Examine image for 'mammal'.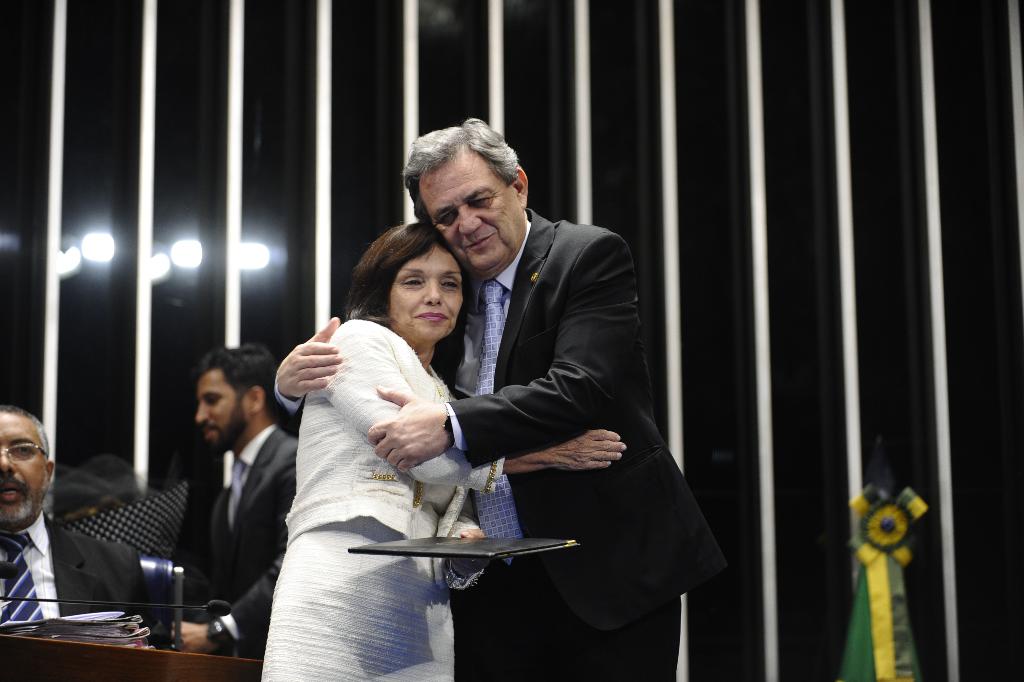
Examination result: 267 115 731 681.
